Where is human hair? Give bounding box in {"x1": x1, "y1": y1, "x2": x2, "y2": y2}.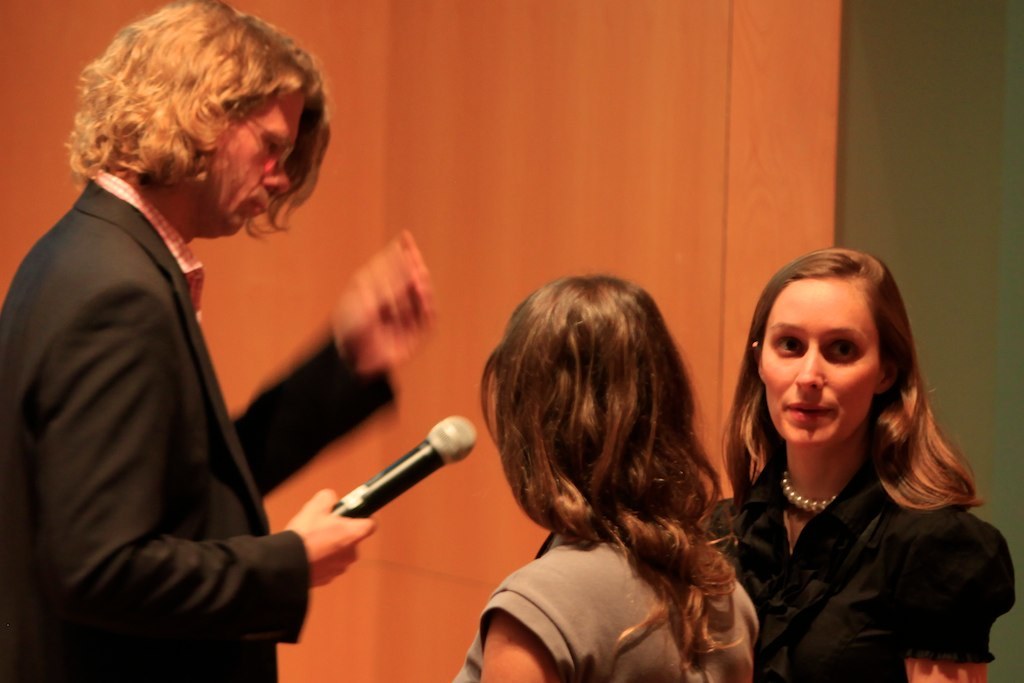
{"x1": 61, "y1": 0, "x2": 336, "y2": 239}.
